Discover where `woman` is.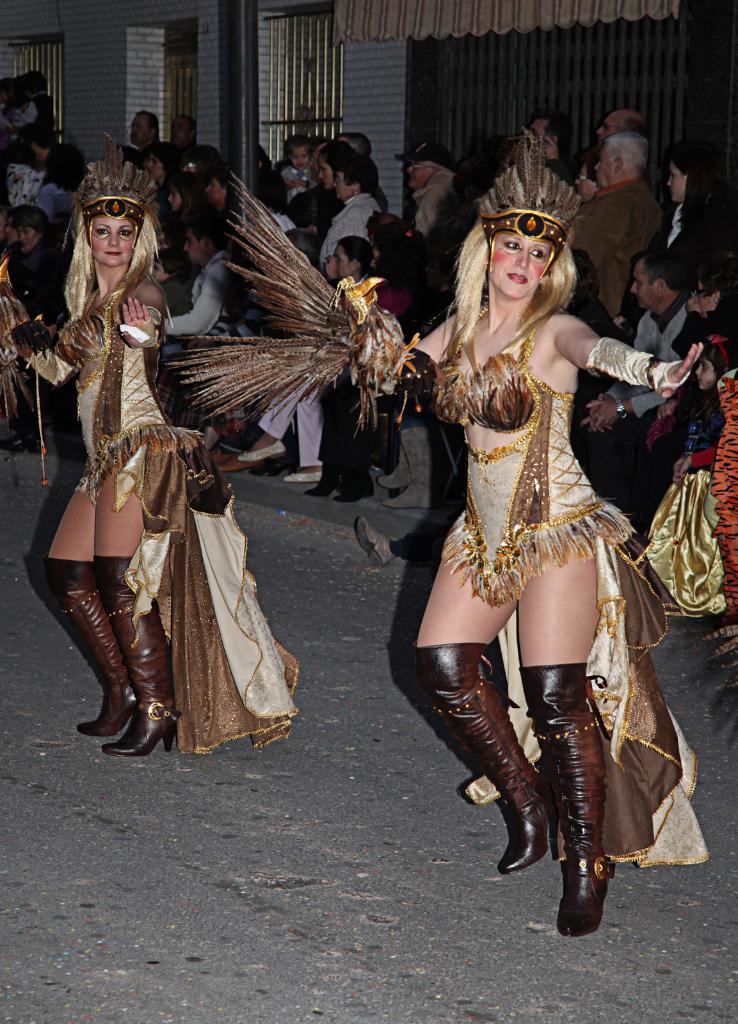
Discovered at 326/125/708/938.
